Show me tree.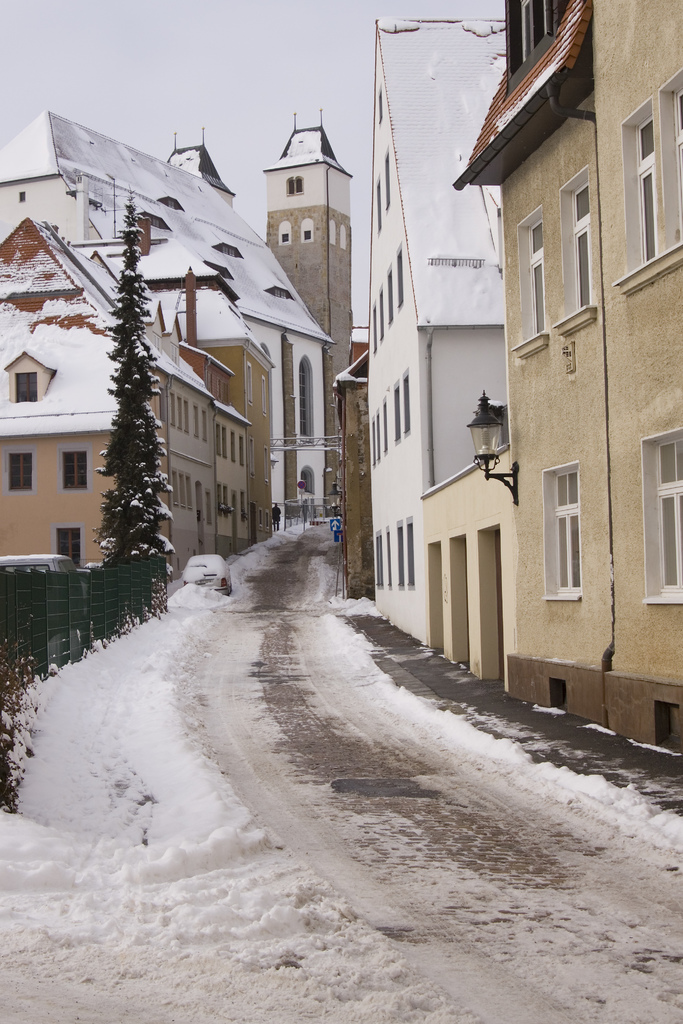
tree is here: <bbox>92, 184, 178, 574</bbox>.
